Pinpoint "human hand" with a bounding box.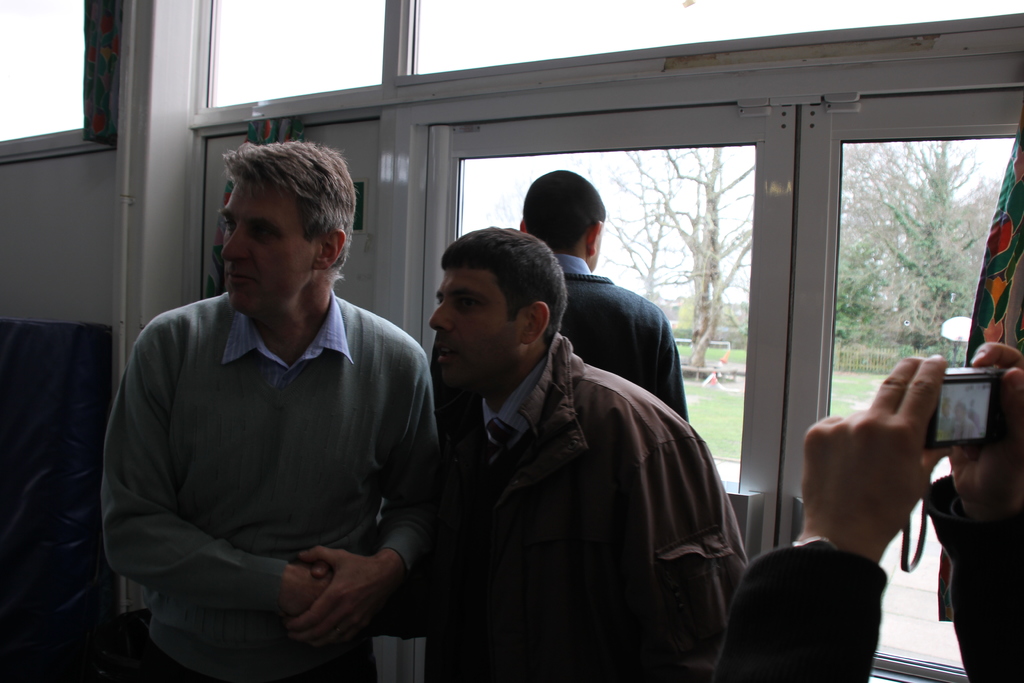
crop(308, 563, 330, 582).
